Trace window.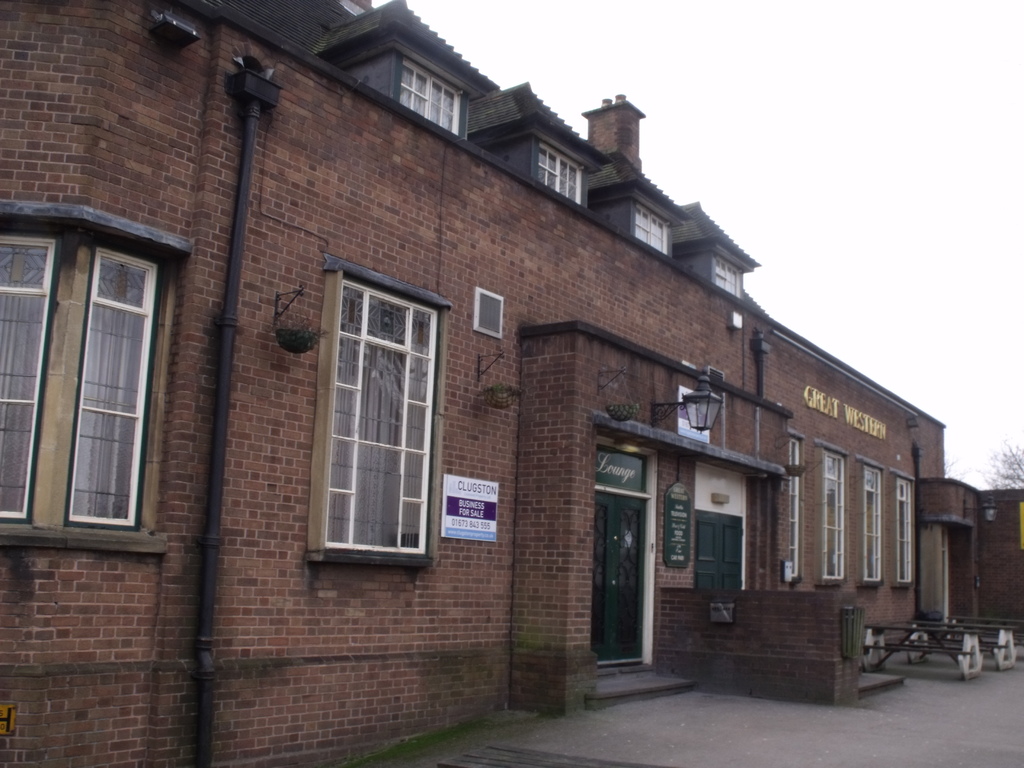
Traced to {"left": 789, "top": 439, "right": 803, "bottom": 574}.
